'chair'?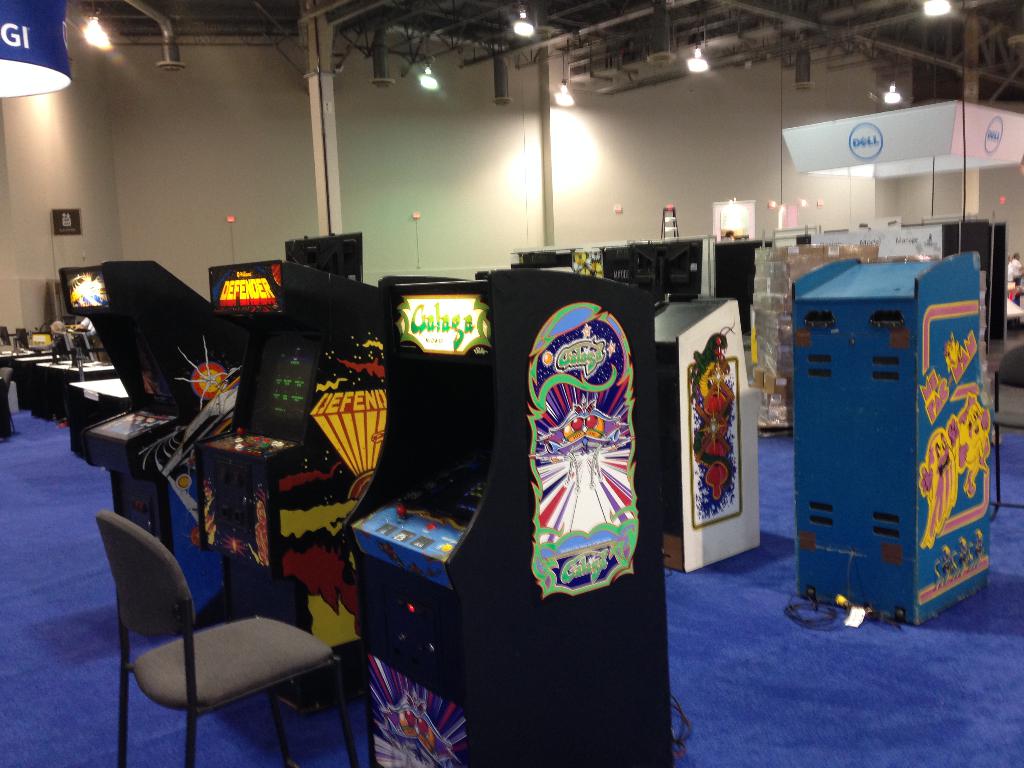
(81,525,350,753)
